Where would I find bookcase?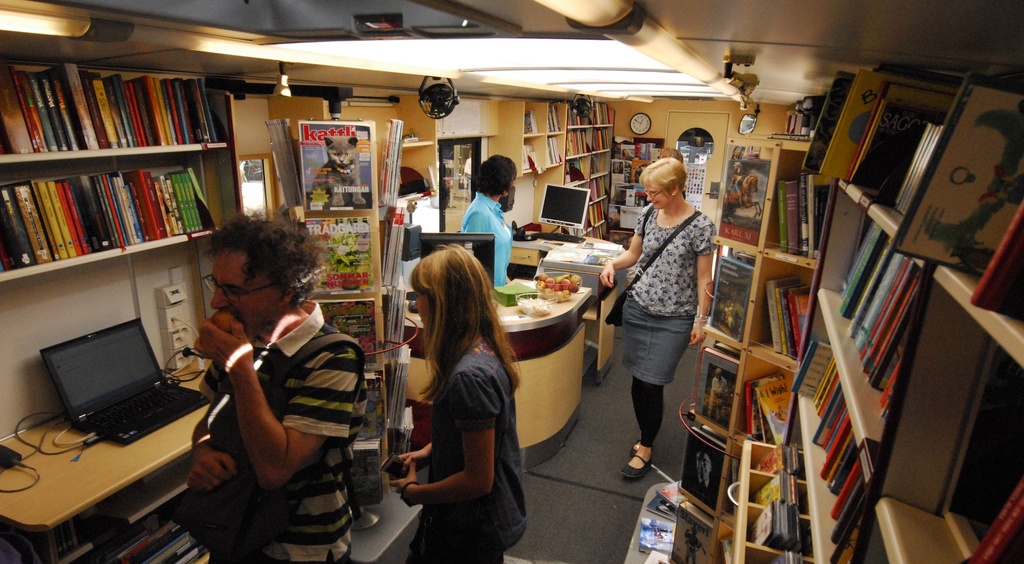
At crop(0, 60, 233, 274).
